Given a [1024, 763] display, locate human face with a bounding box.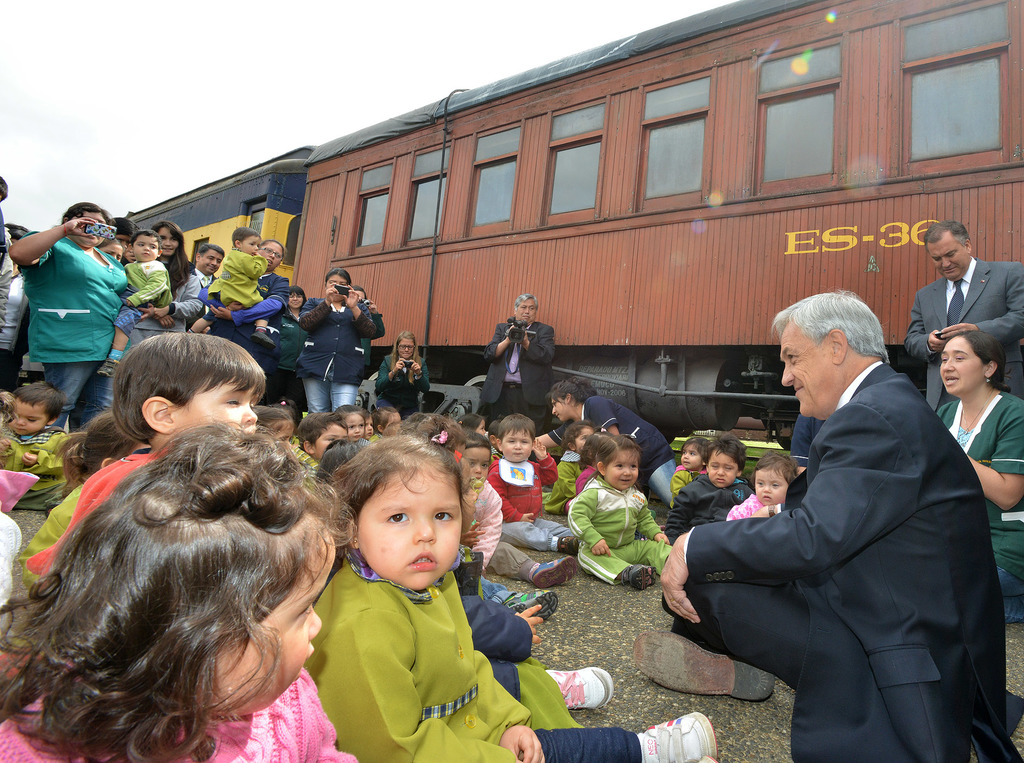
Located: pyautogui.locateOnScreen(397, 337, 414, 360).
